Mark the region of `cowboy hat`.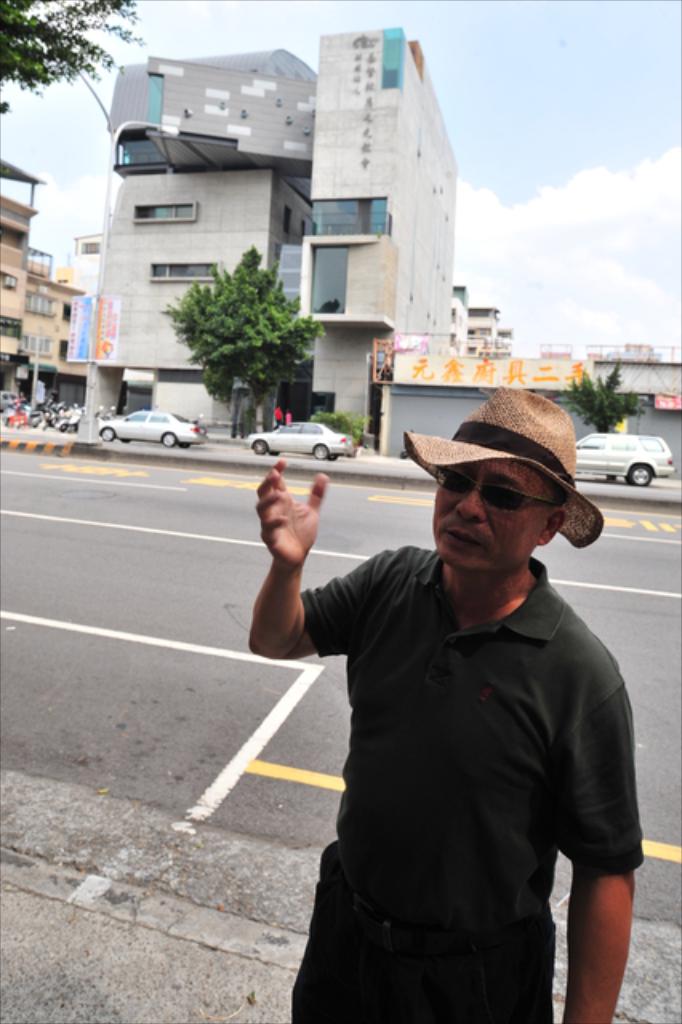
Region: (411,386,588,547).
